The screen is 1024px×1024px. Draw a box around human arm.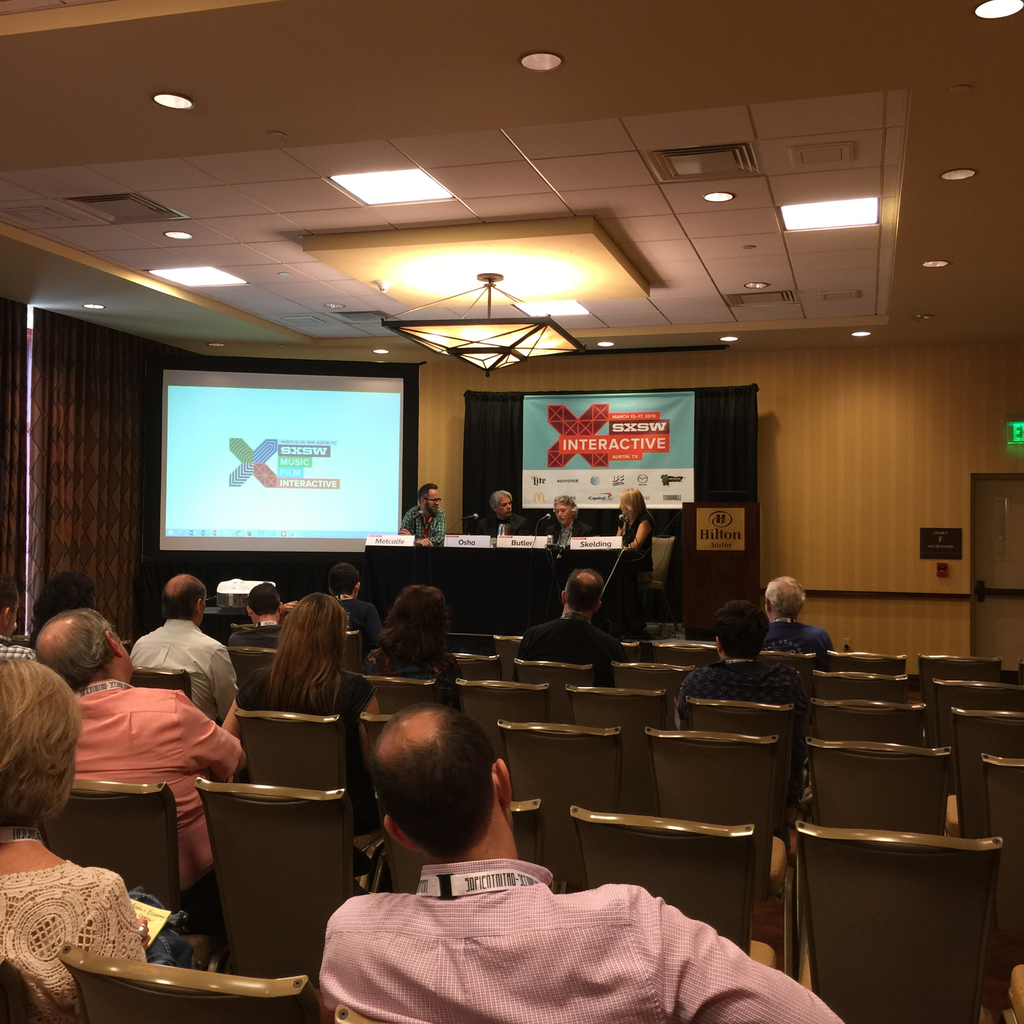
(207, 652, 242, 724).
